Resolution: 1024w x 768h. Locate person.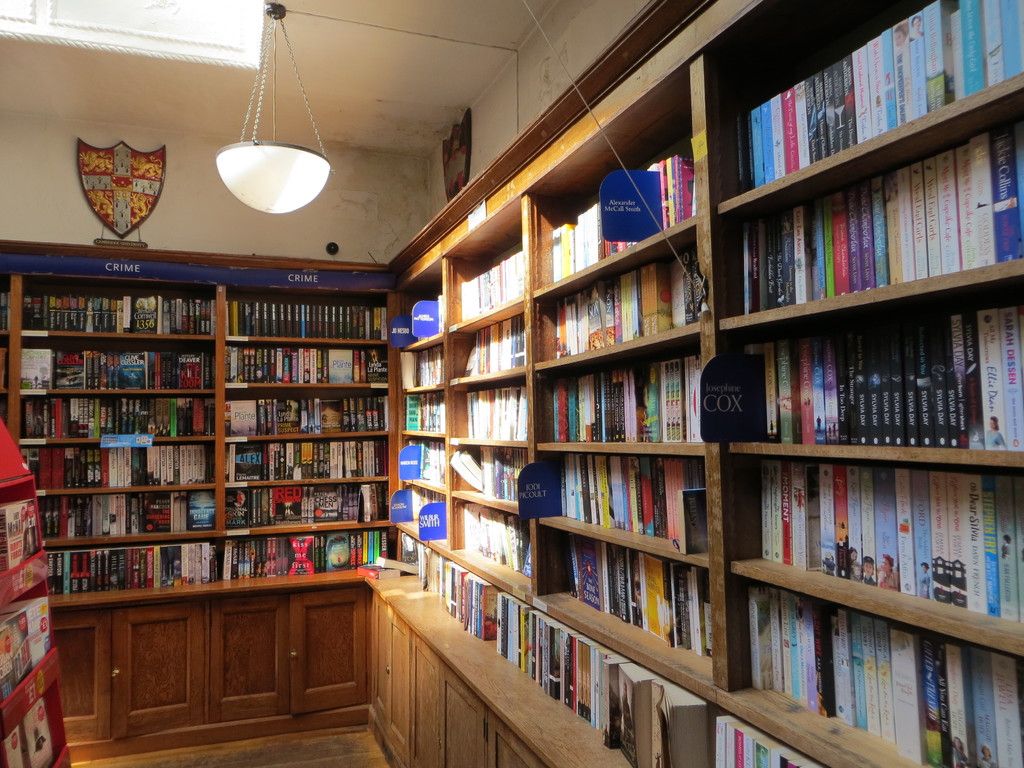
bbox(849, 549, 860, 577).
